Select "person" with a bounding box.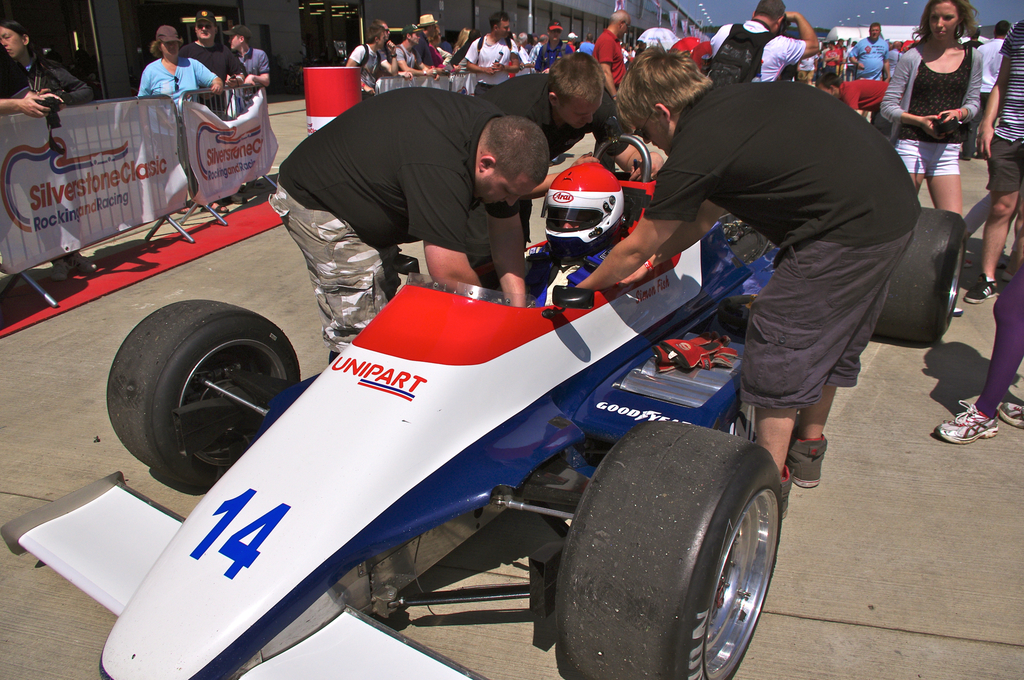
<box>184,9,245,208</box>.
